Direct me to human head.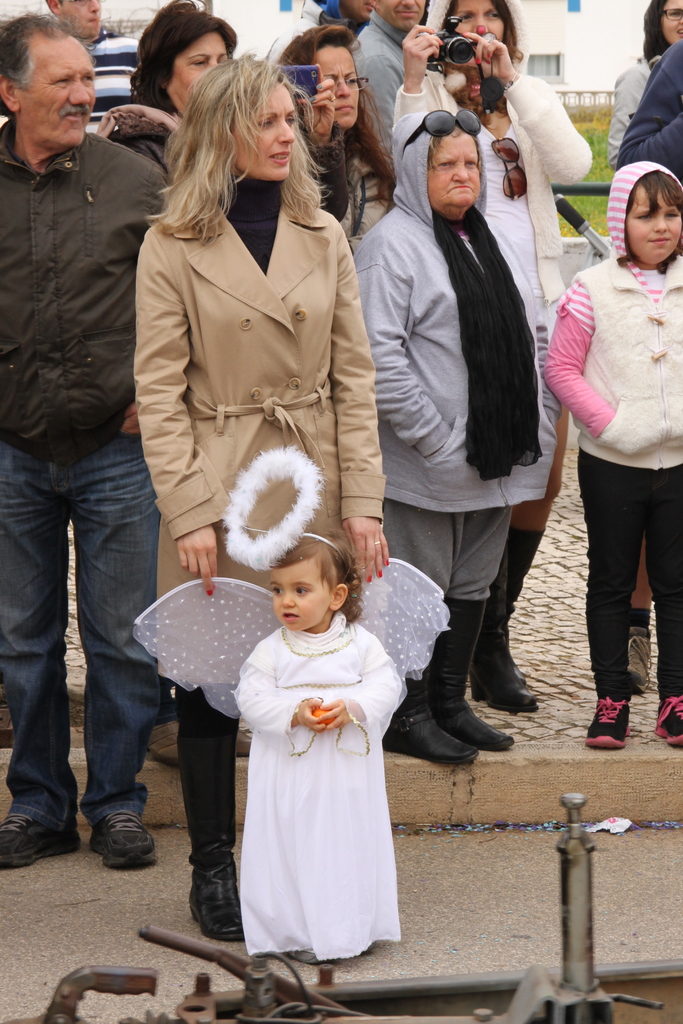
Direction: x1=385, y1=0, x2=425, y2=31.
